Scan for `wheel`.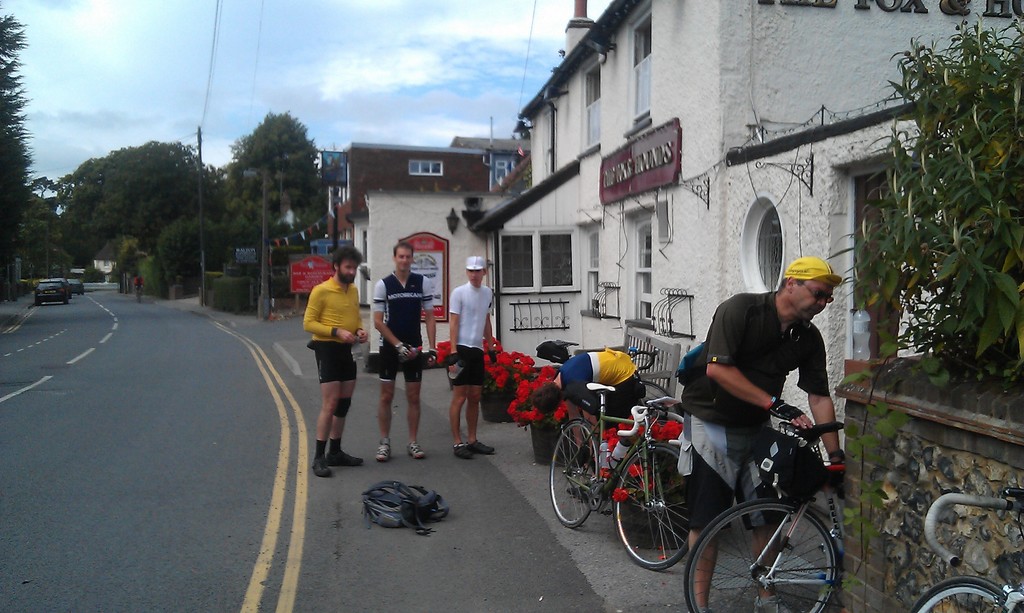
Scan result: x1=36 y1=303 x2=42 y2=307.
